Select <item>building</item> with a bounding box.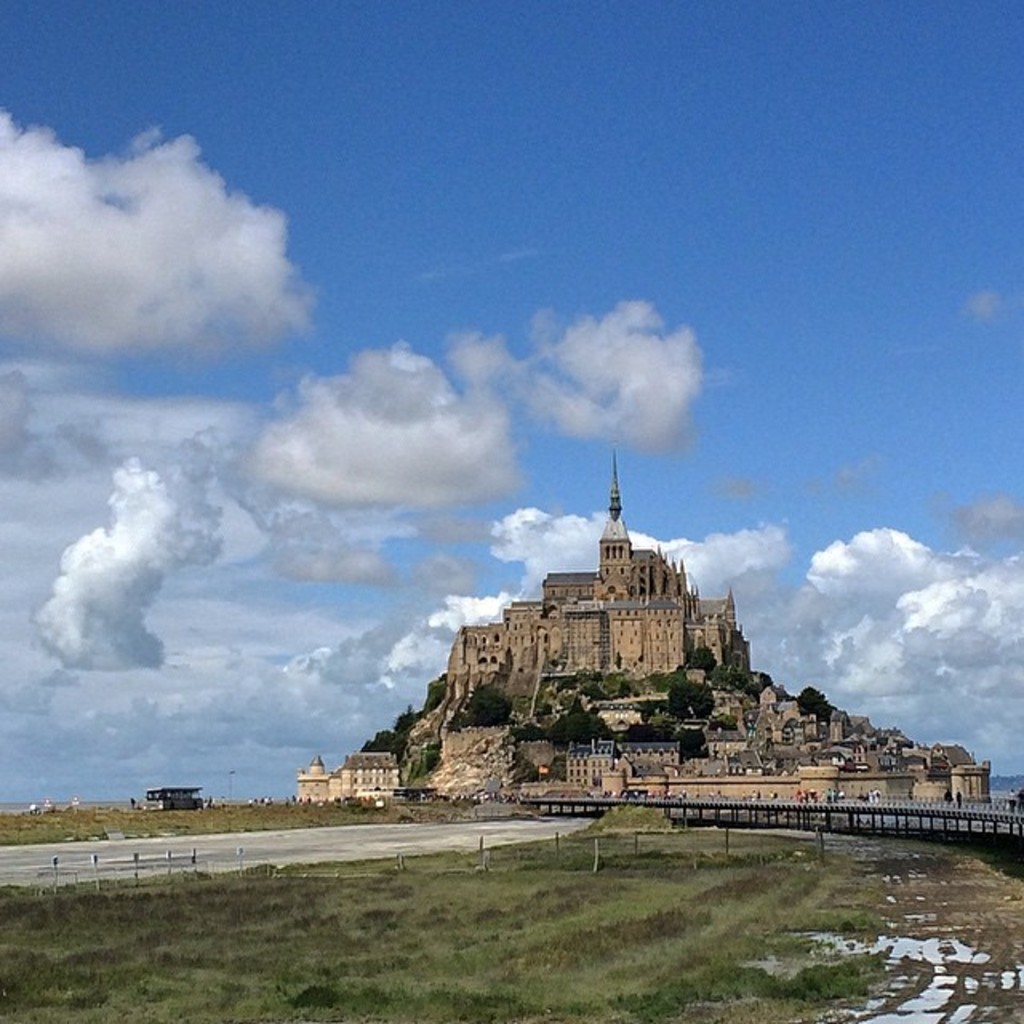
rect(442, 442, 739, 686).
